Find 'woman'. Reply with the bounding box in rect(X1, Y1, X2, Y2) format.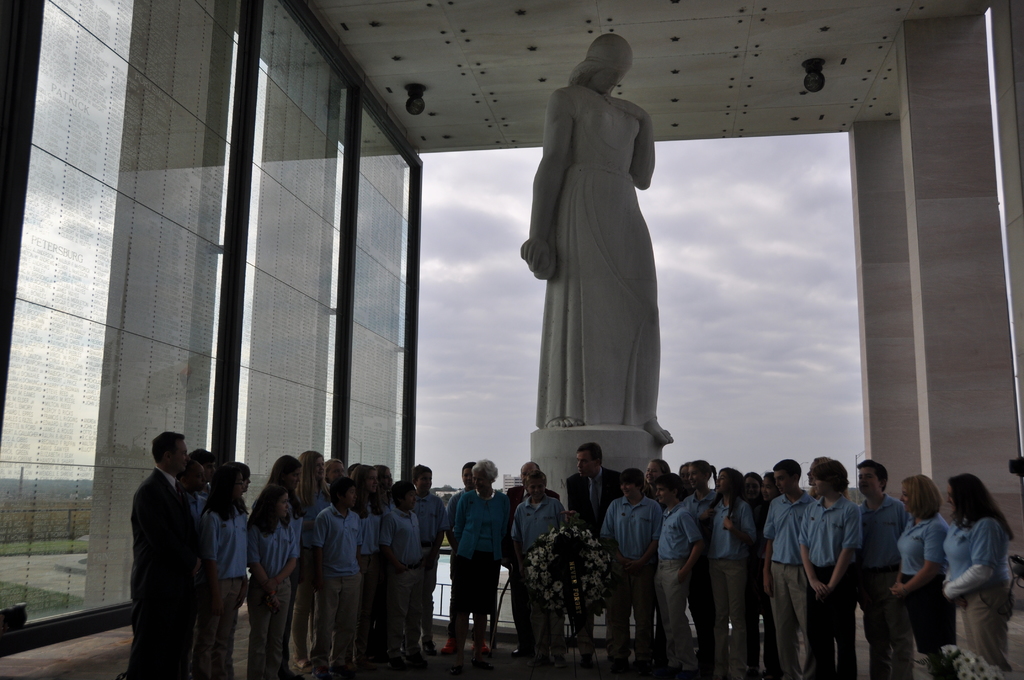
rect(696, 465, 761, 679).
